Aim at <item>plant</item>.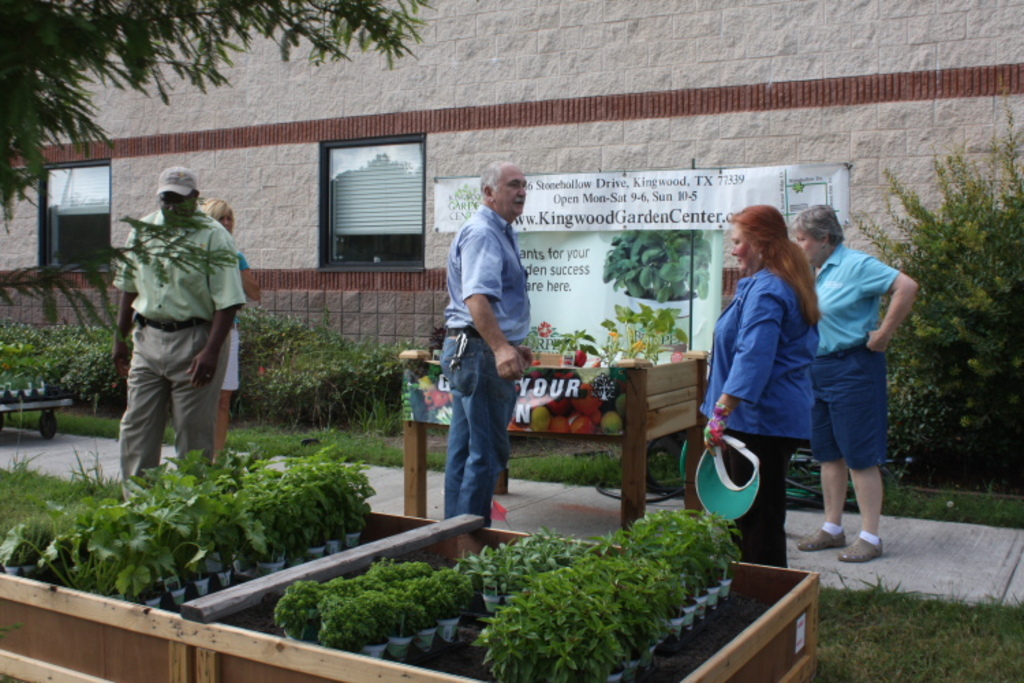
Aimed at (0,441,131,546).
